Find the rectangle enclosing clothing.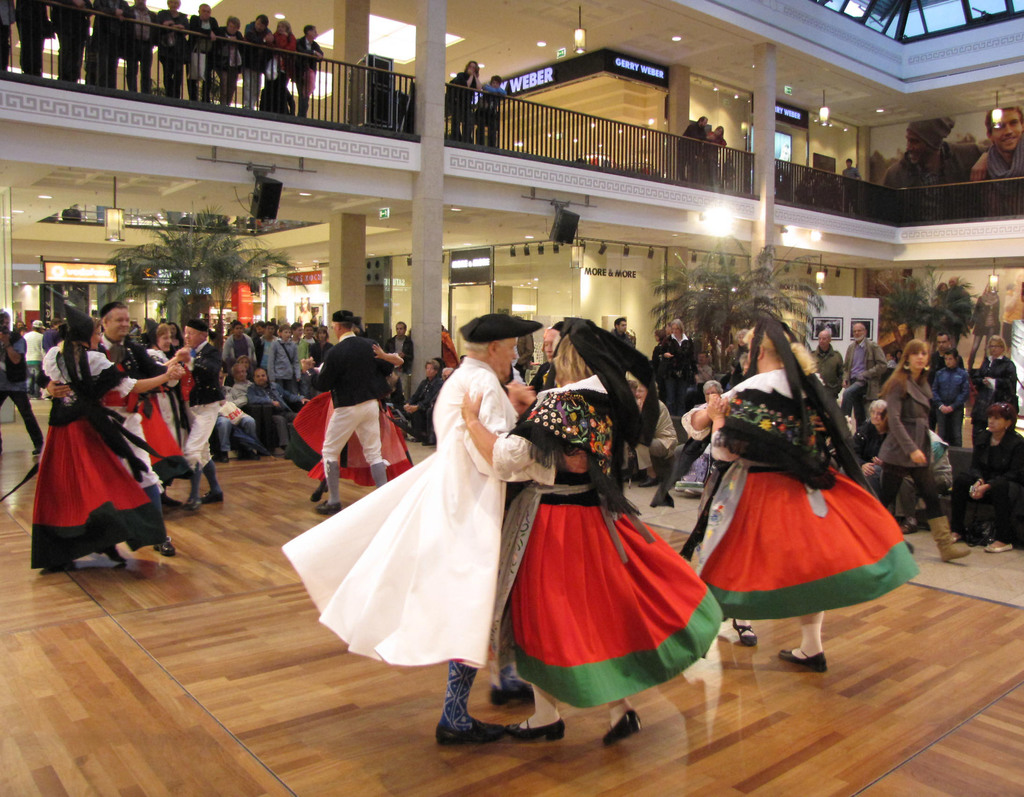
12, 0, 53, 74.
